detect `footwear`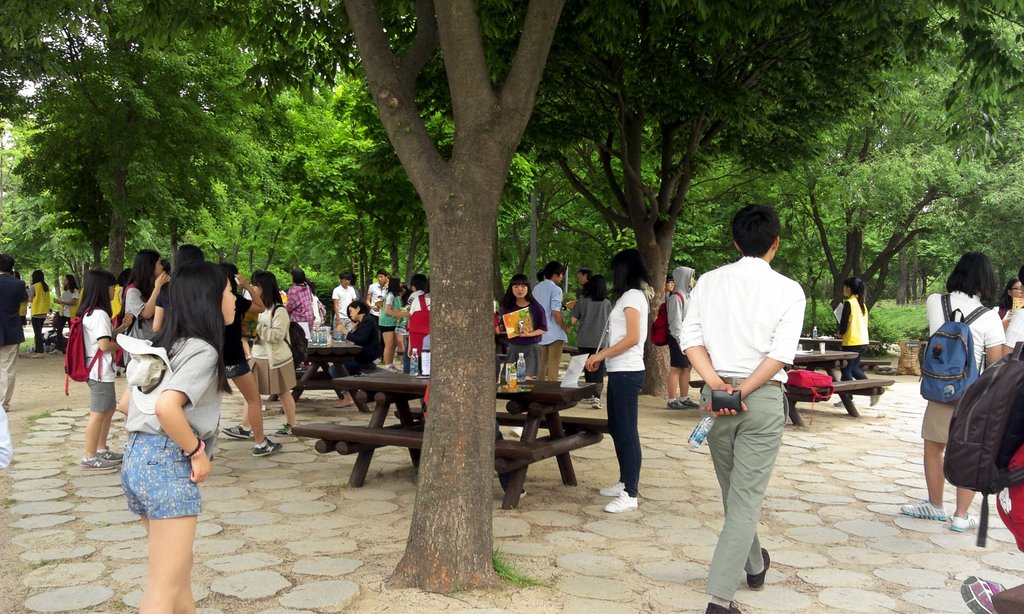
518, 489, 525, 500
